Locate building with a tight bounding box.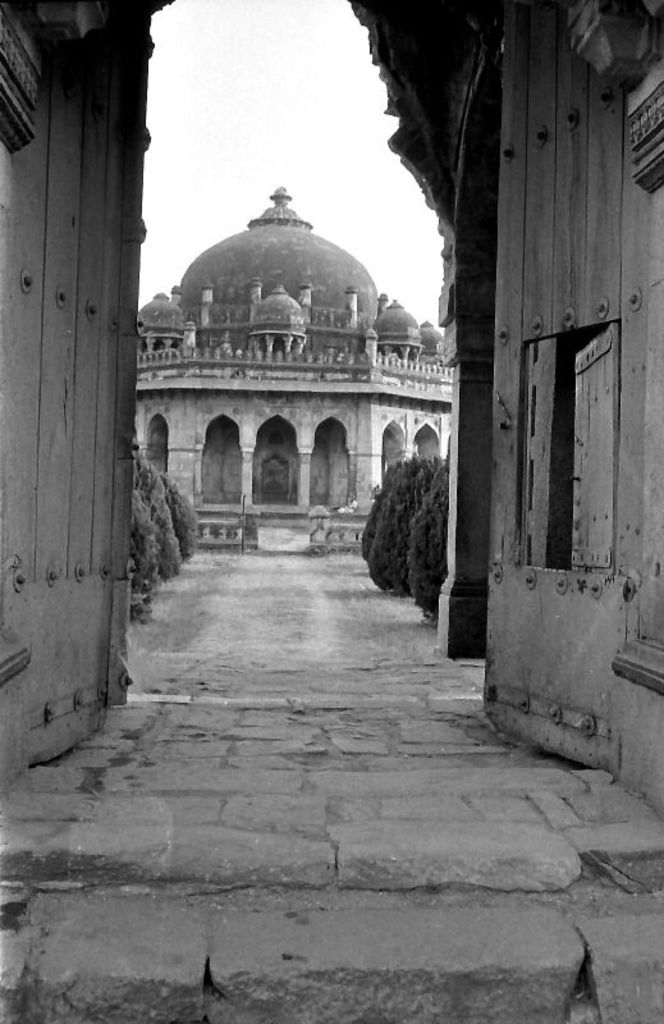
select_region(4, 0, 178, 781).
